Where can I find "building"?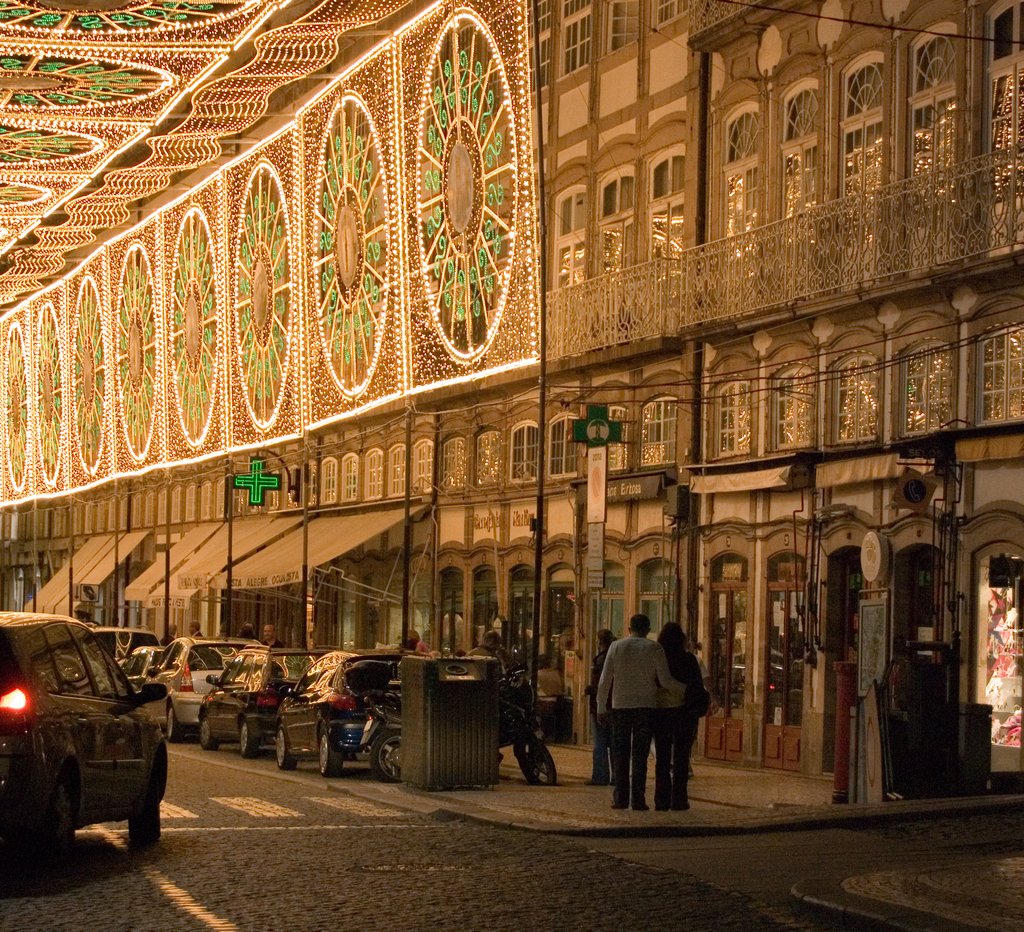
You can find it at 0/0/1023/814.
